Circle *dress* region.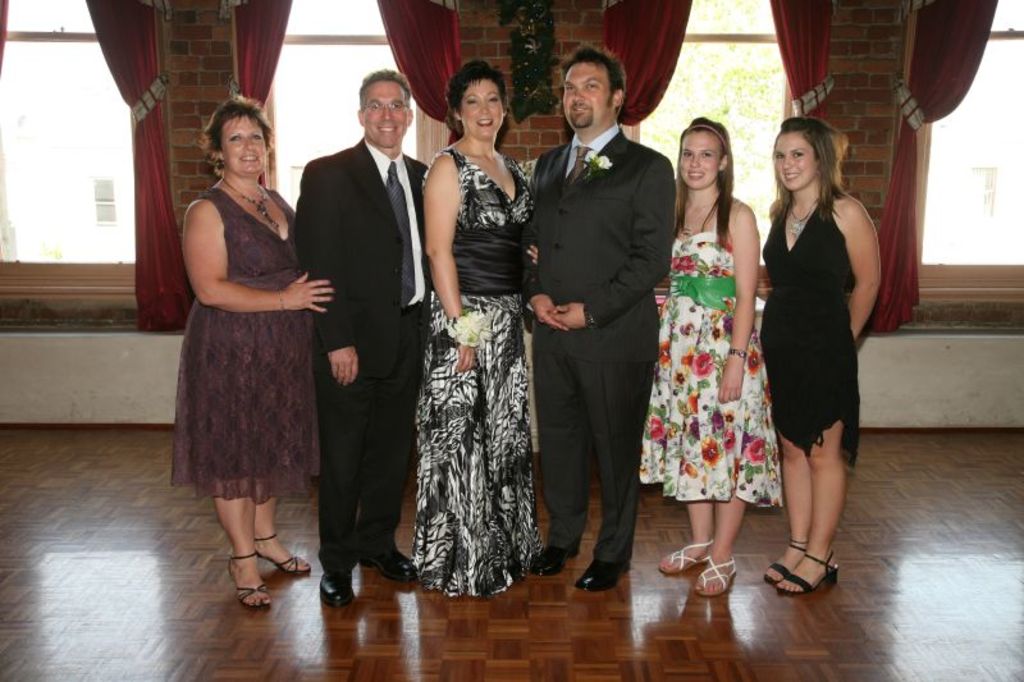
Region: l=401, t=138, r=548, b=595.
